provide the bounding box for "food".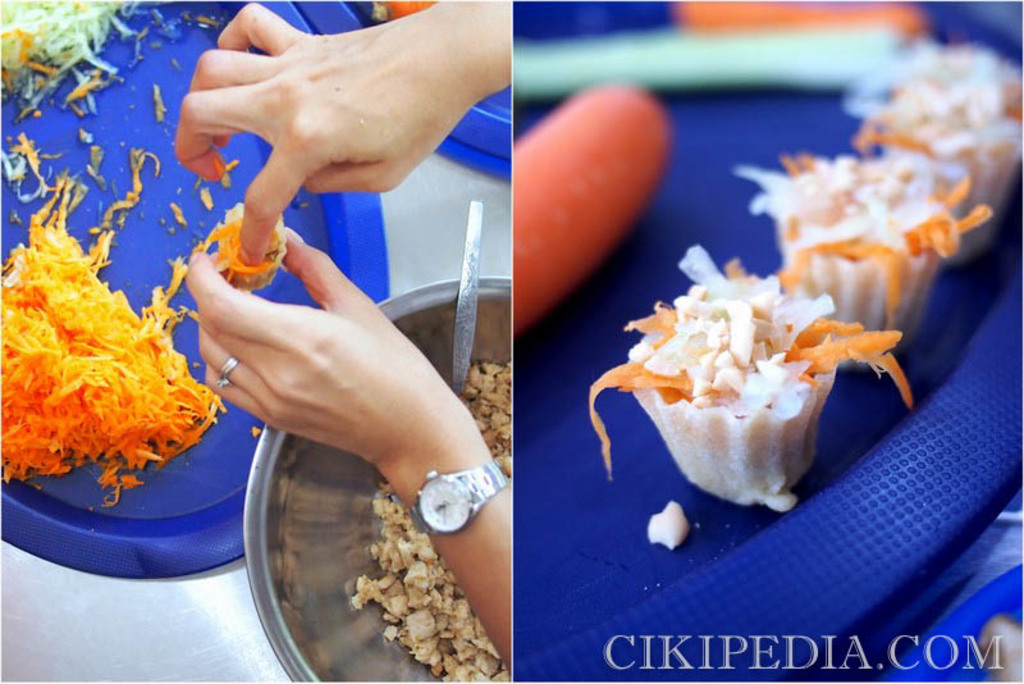
207,196,285,275.
